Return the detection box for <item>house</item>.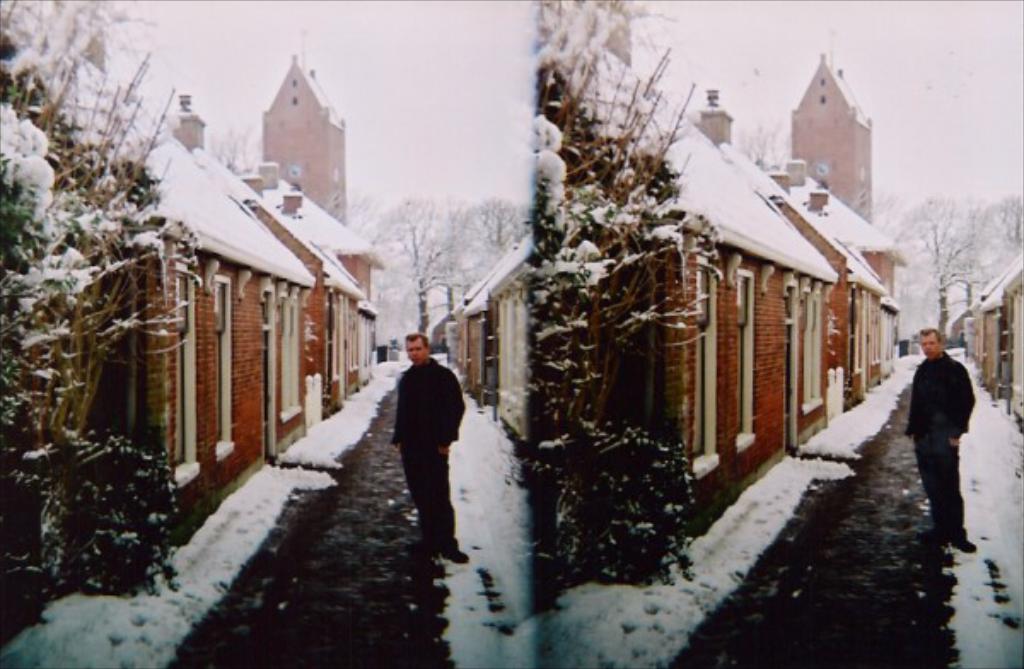
[686, 80, 893, 444].
